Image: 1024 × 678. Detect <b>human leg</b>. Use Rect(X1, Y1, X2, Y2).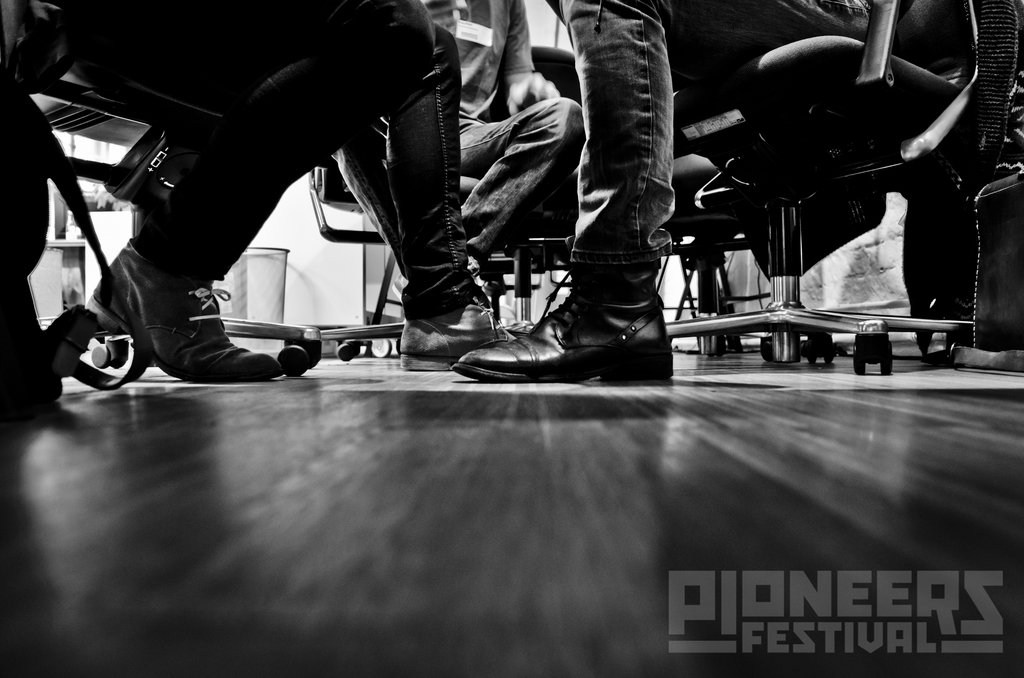
Rect(373, 22, 520, 373).
